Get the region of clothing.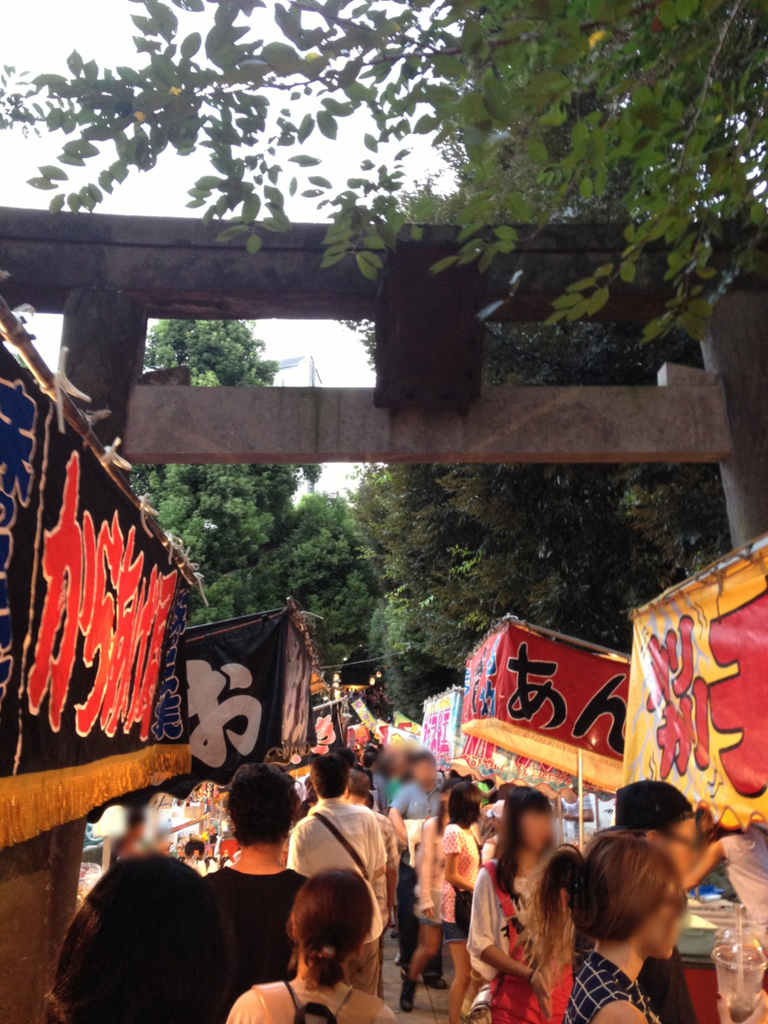
box=[272, 794, 411, 952].
